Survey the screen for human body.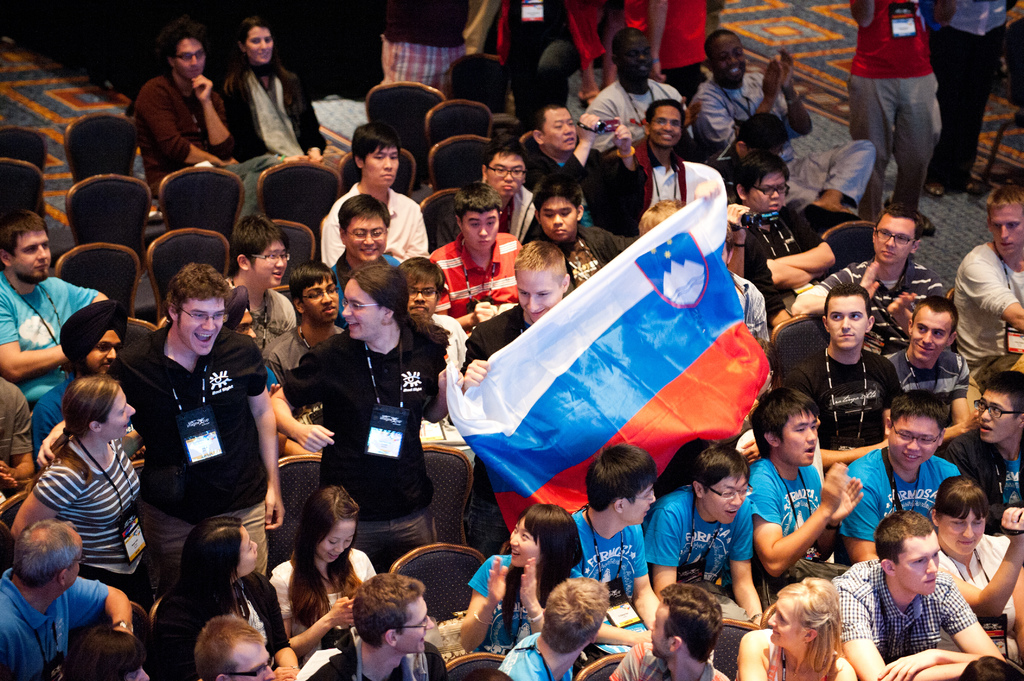
Survey found: <box>896,296,959,413</box>.
